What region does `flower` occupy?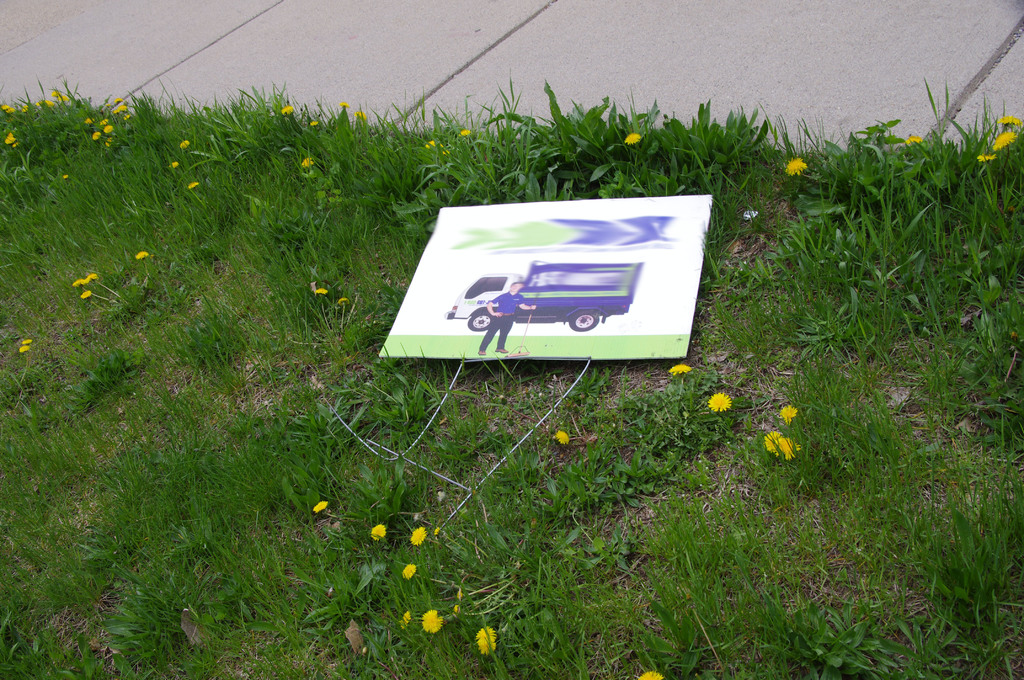
[178, 139, 190, 149].
